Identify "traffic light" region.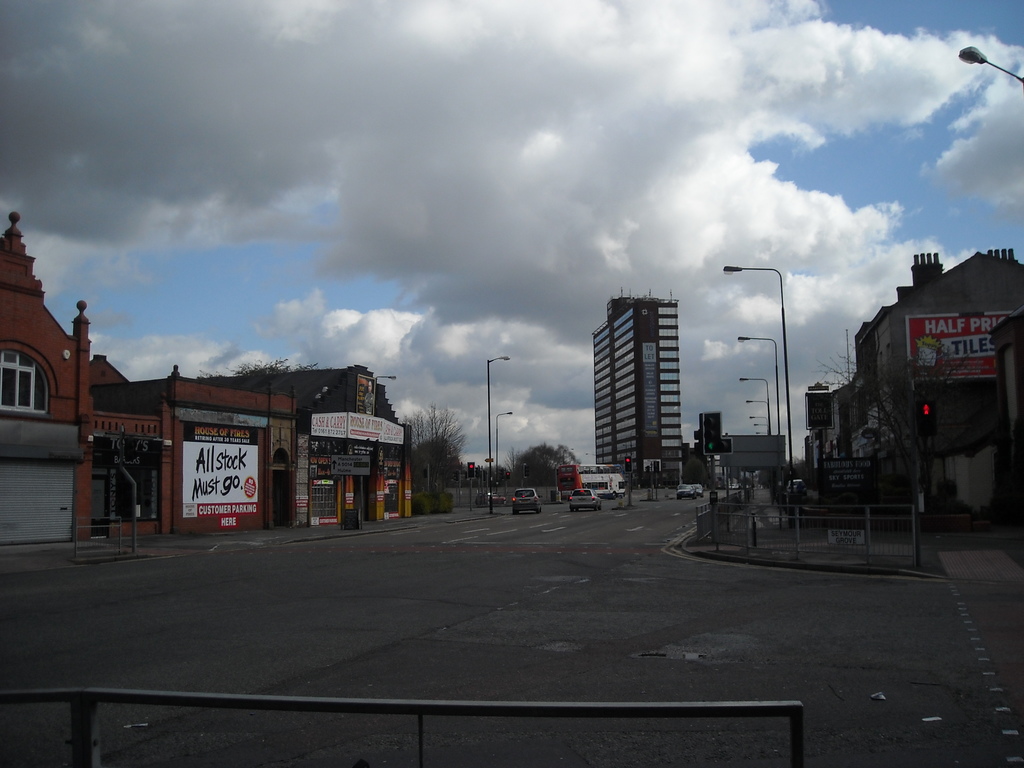
Region: box=[626, 457, 631, 474].
